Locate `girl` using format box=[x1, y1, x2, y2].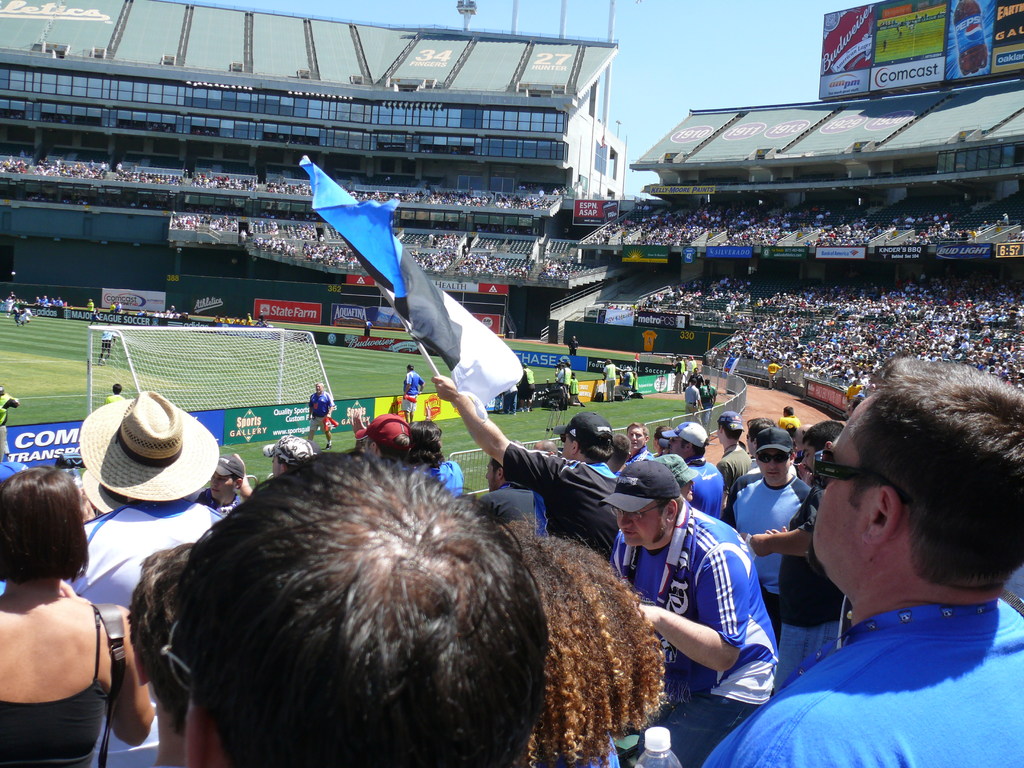
box=[0, 462, 157, 765].
